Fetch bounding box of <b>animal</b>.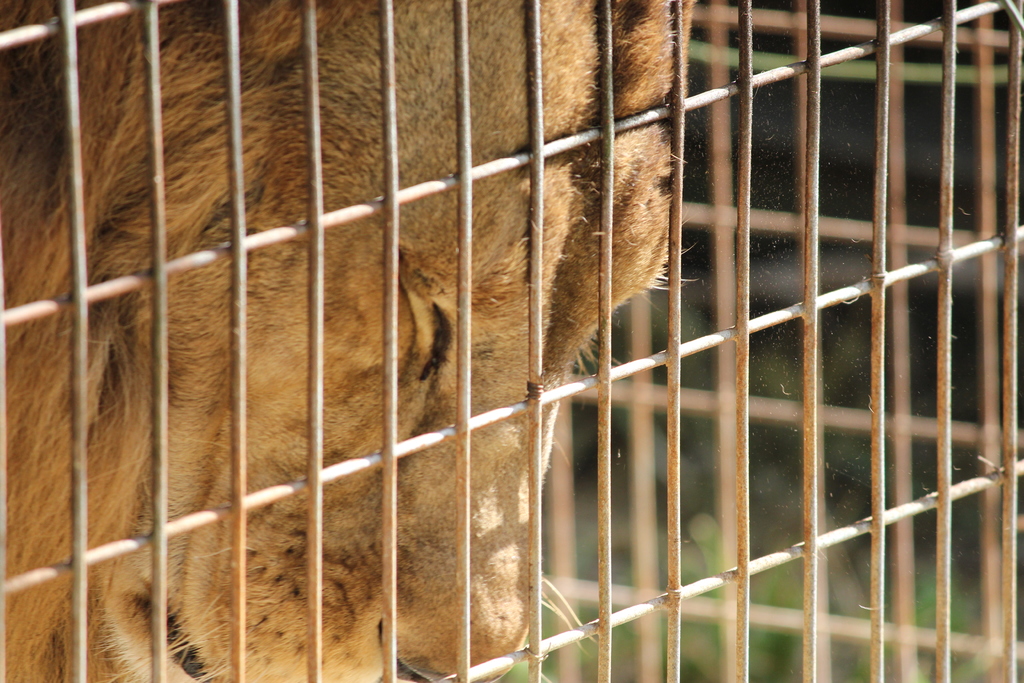
Bbox: (0, 0, 701, 682).
